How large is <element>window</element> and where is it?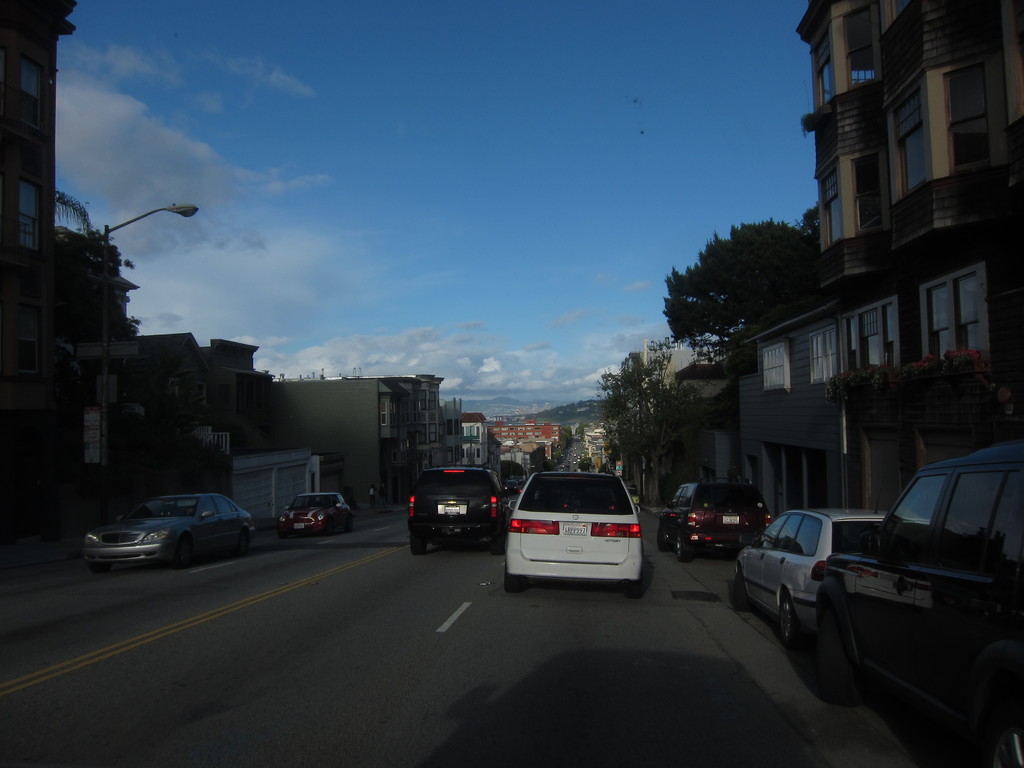
Bounding box: box(848, 8, 877, 95).
